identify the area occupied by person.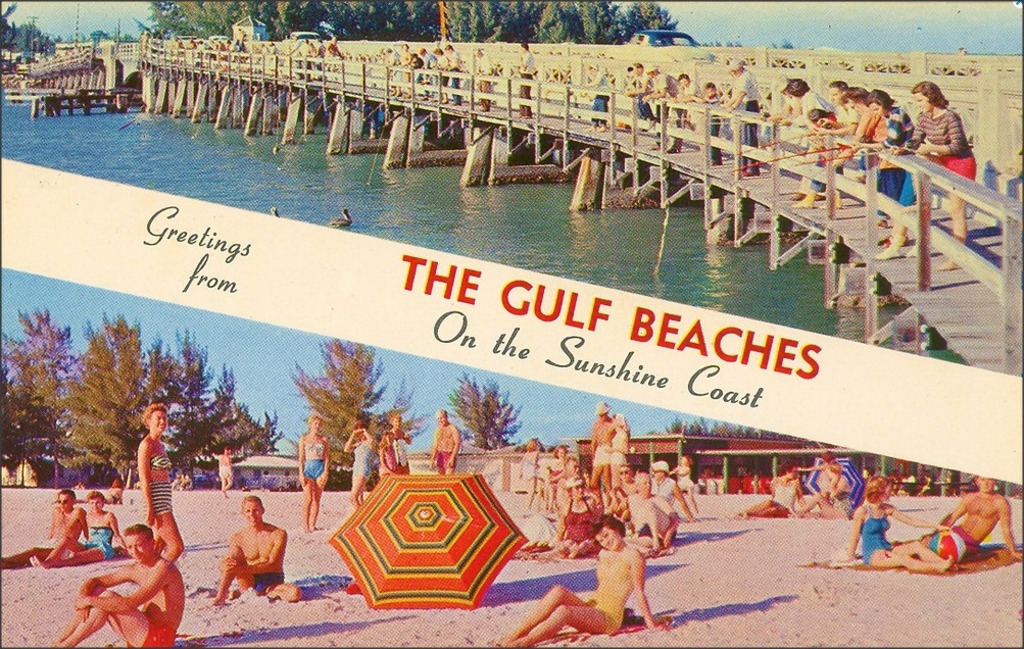
Area: [547,446,563,503].
